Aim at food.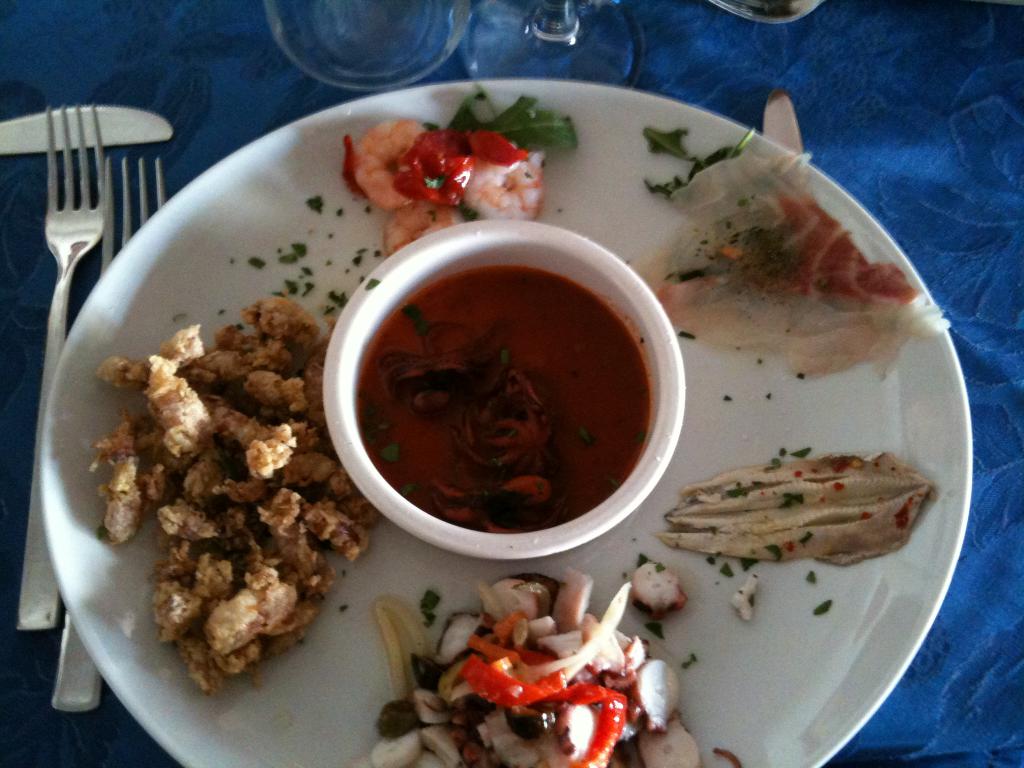
Aimed at {"left": 653, "top": 451, "right": 940, "bottom": 564}.
